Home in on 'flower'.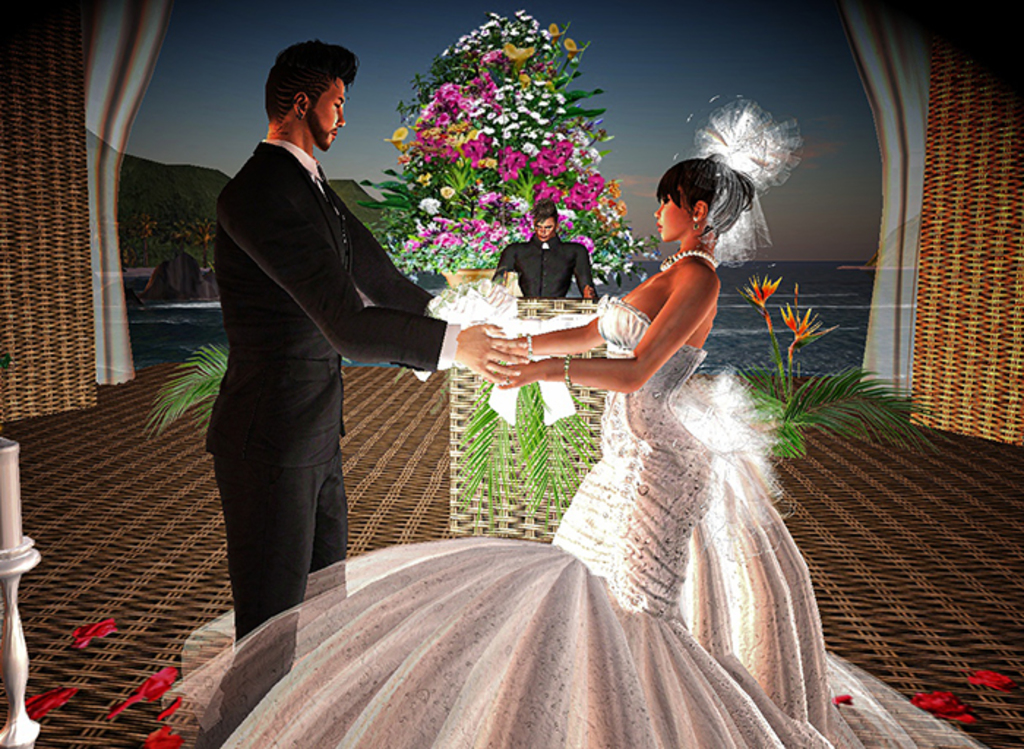
Homed in at x1=736, y1=271, x2=784, y2=331.
